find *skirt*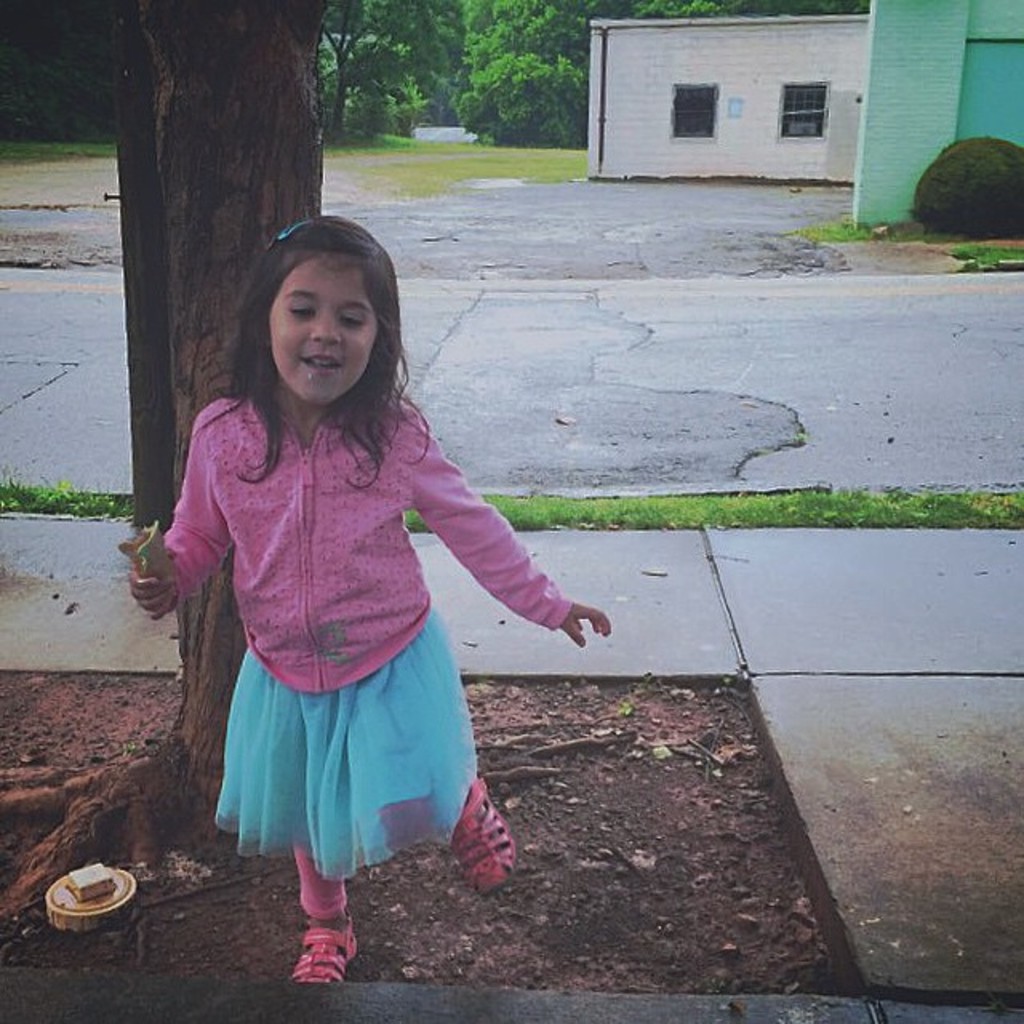
box(210, 605, 480, 875)
